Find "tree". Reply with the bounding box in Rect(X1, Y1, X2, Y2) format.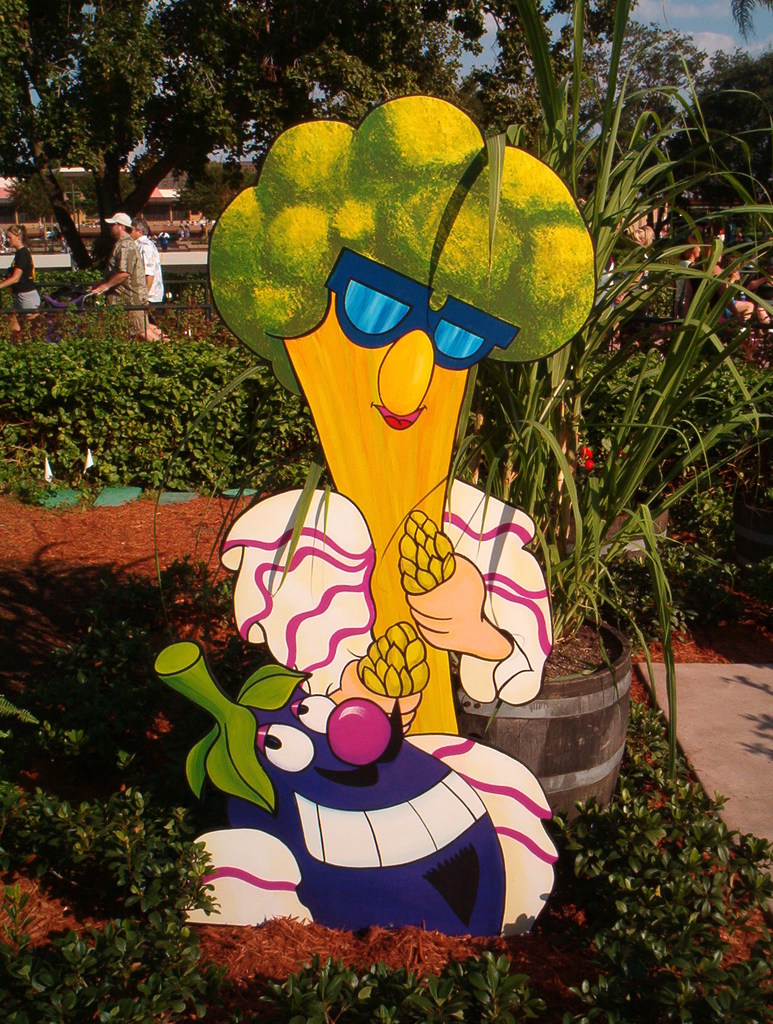
Rect(0, 0, 478, 288).
